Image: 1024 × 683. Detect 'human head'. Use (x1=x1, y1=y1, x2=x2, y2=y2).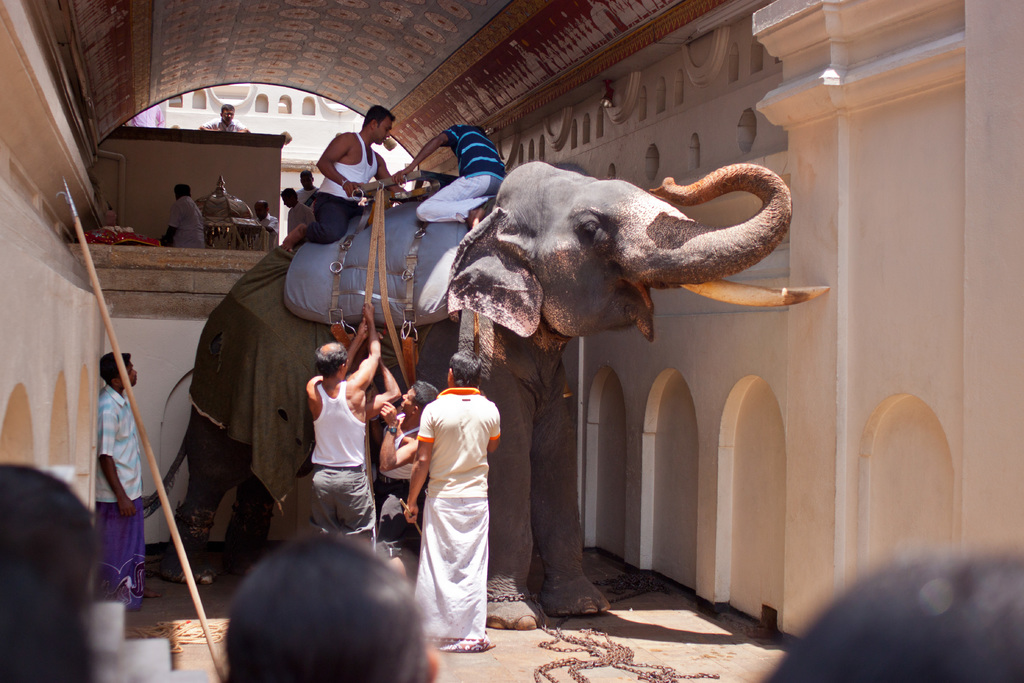
(x1=297, y1=169, x2=318, y2=192).
